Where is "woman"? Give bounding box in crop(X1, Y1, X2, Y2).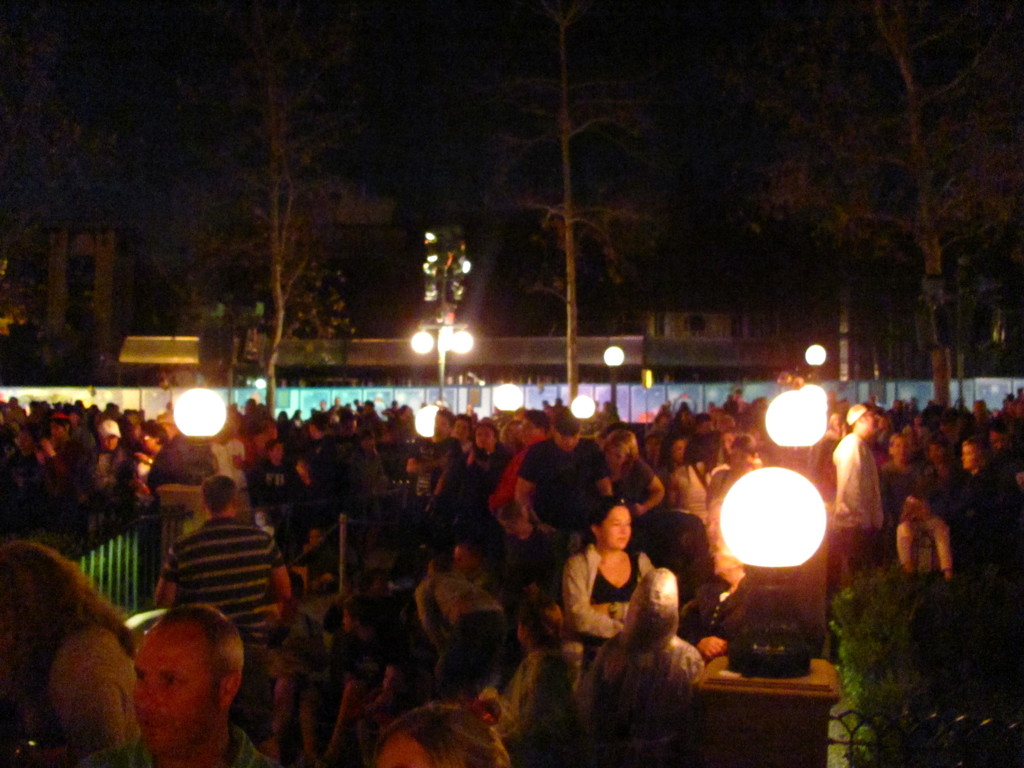
crop(0, 538, 139, 753).
